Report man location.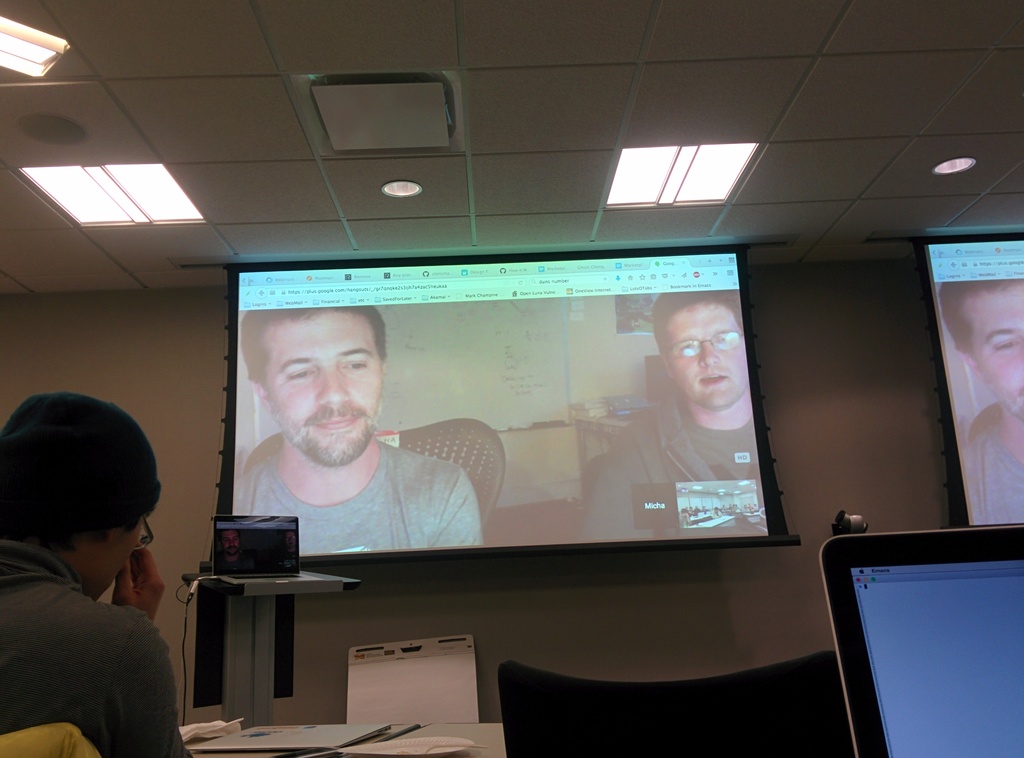
Report: [0,390,203,753].
